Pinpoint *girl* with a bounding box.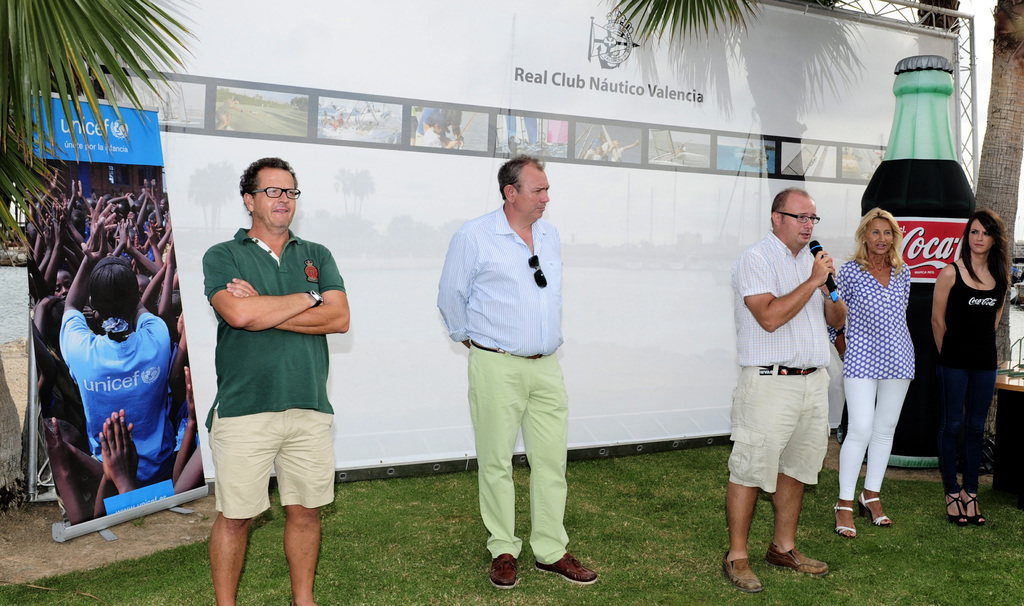
rect(63, 200, 170, 481).
